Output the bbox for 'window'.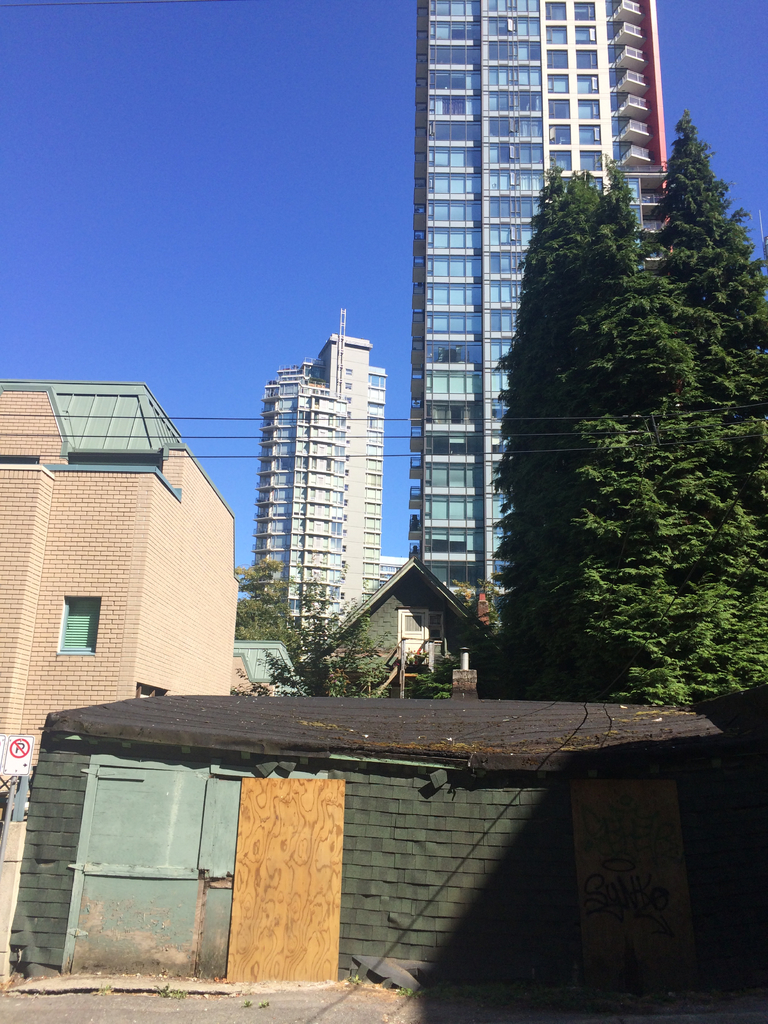
<bbox>362, 370, 390, 607</bbox>.
